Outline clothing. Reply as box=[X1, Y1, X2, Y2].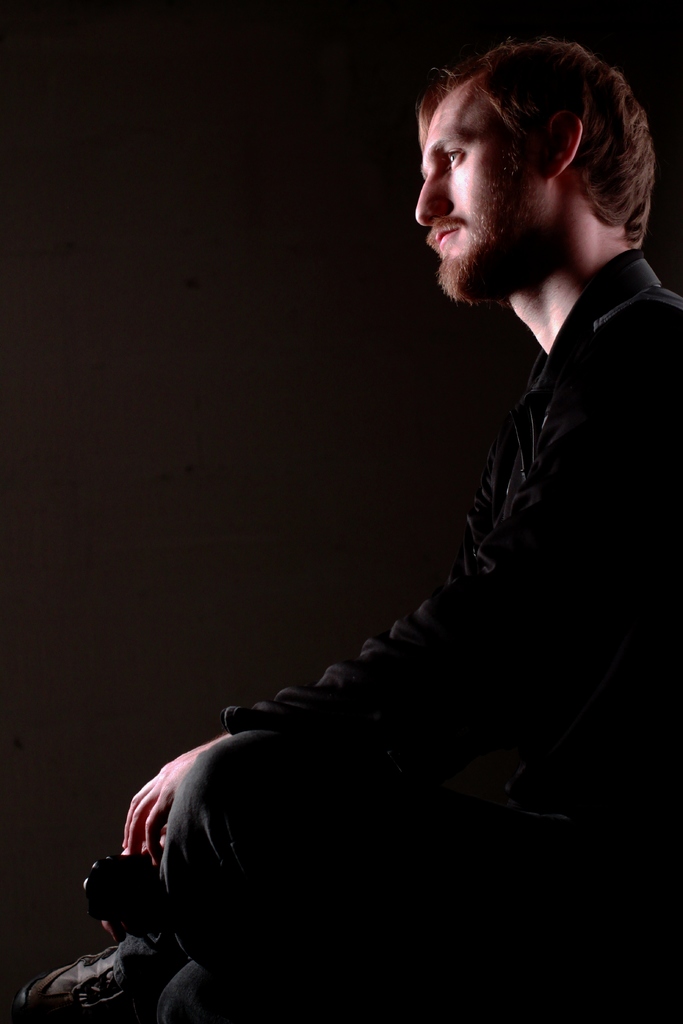
box=[150, 173, 630, 973].
